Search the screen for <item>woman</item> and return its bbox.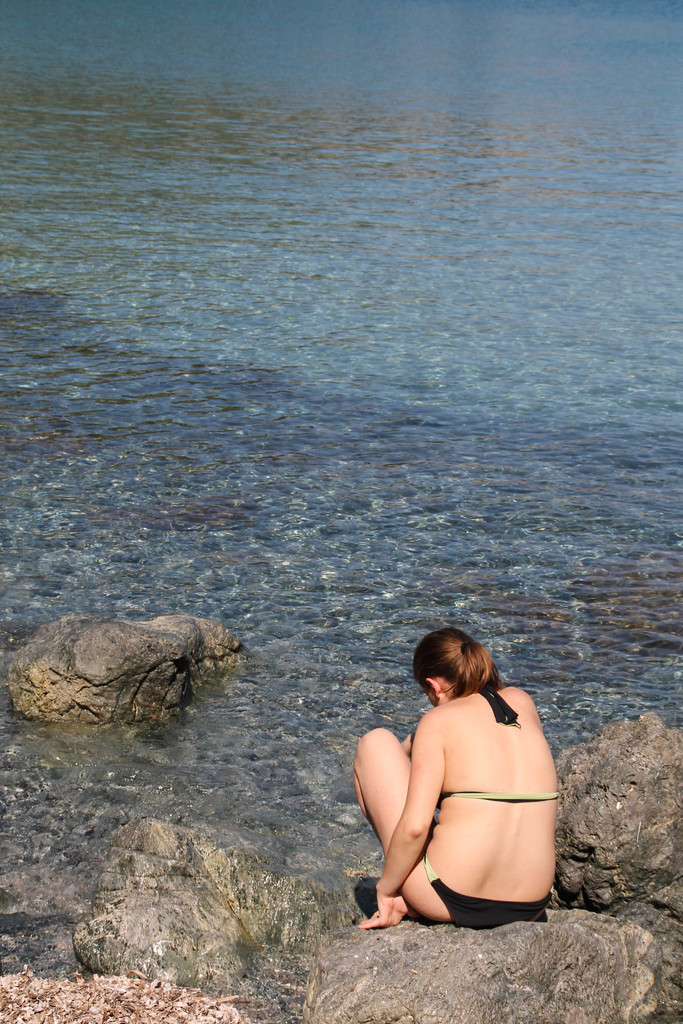
Found: select_region(350, 620, 560, 938).
